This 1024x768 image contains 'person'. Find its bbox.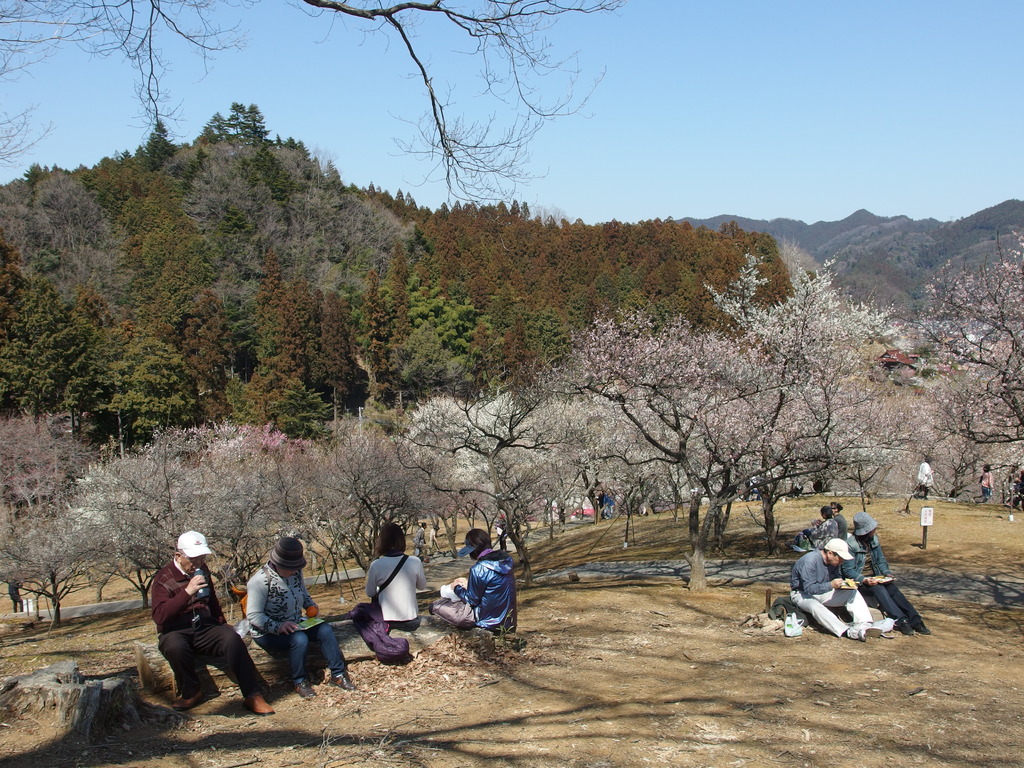
791,538,895,641.
